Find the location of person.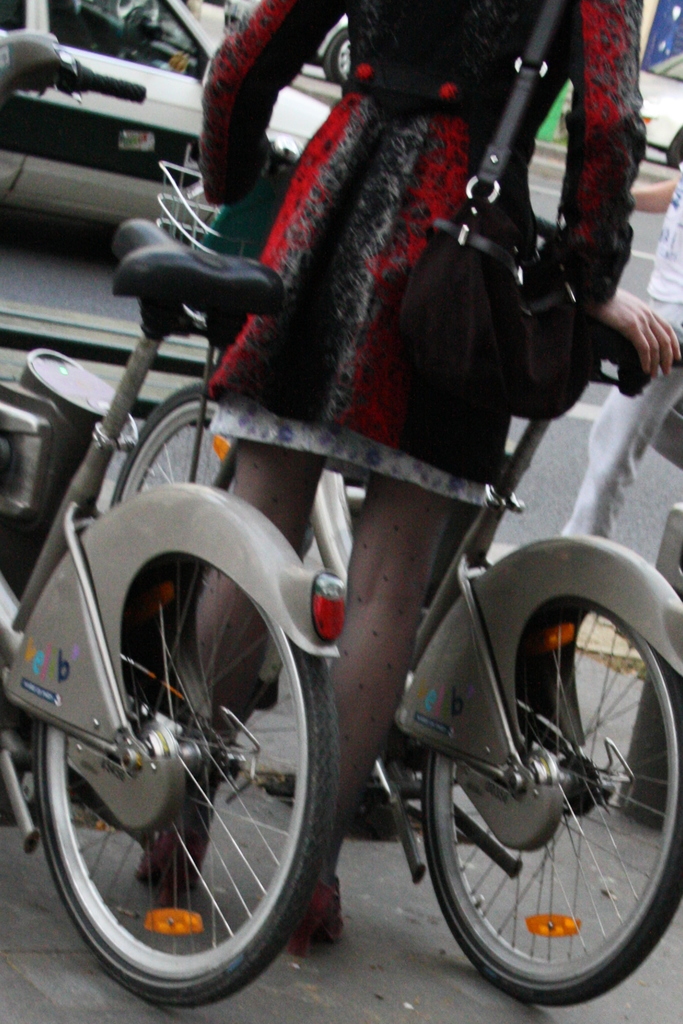
Location: bbox=(92, 0, 645, 929).
